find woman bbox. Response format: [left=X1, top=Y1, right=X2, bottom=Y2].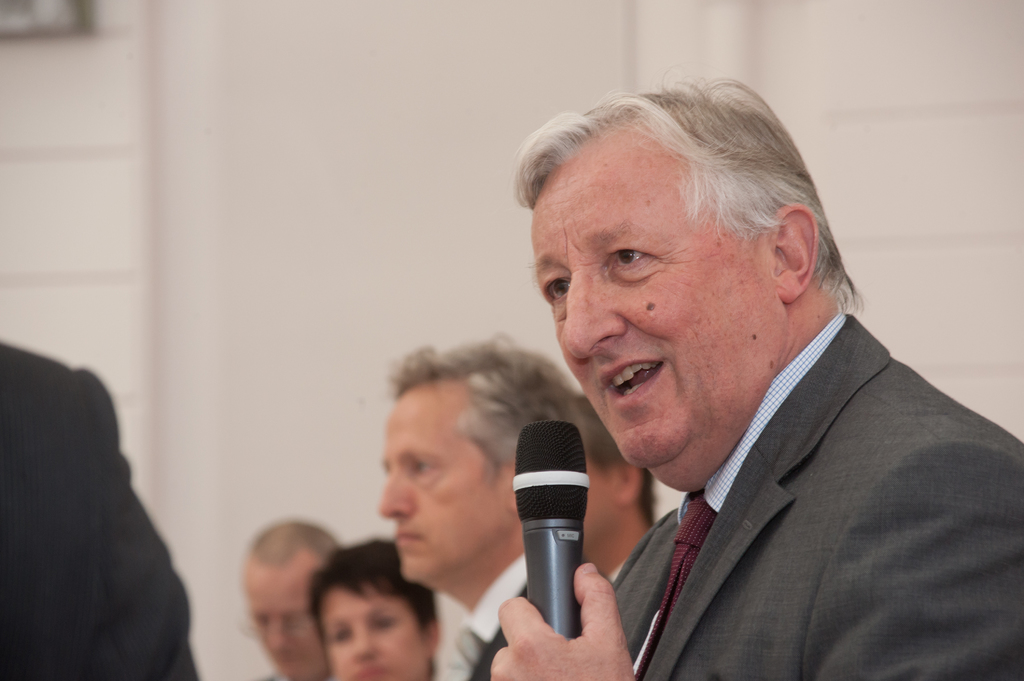
[left=305, top=546, right=452, bottom=680].
